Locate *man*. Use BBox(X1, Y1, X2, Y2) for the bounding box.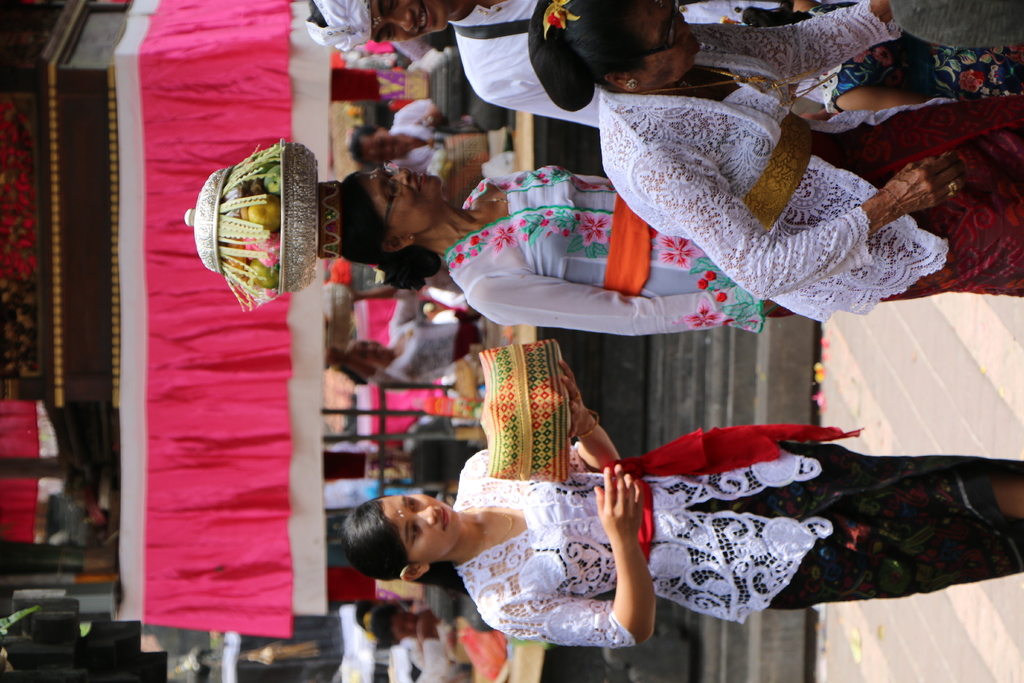
BBox(295, 0, 825, 129).
